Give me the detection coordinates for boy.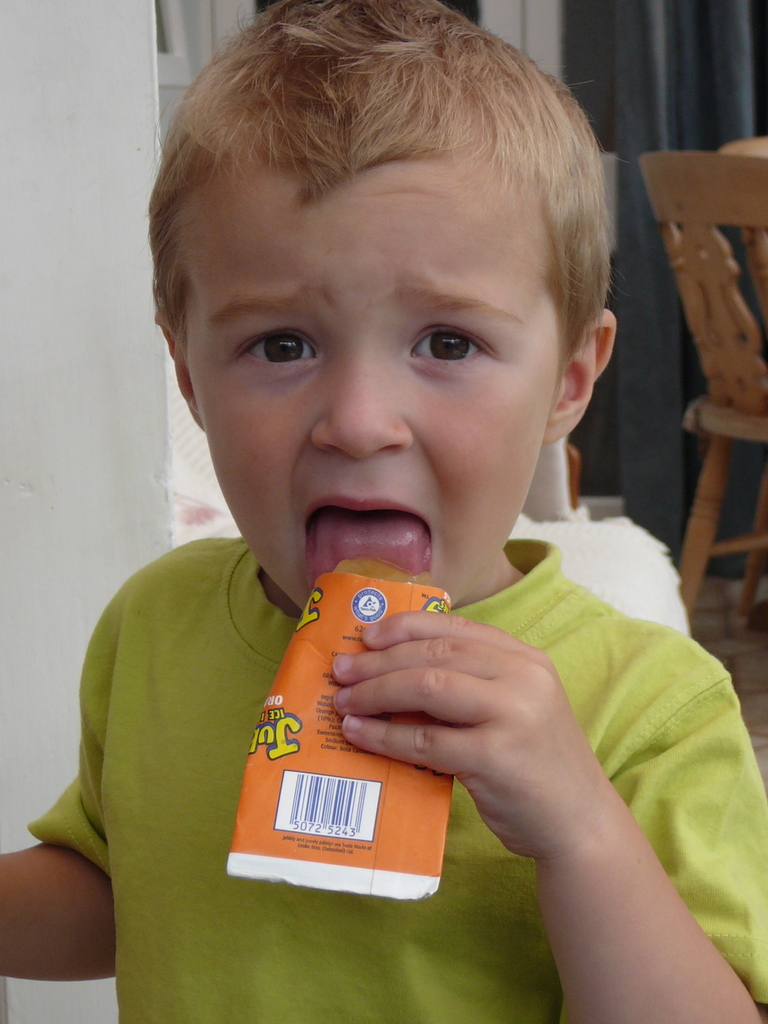
{"left": 0, "top": 0, "right": 767, "bottom": 1023}.
